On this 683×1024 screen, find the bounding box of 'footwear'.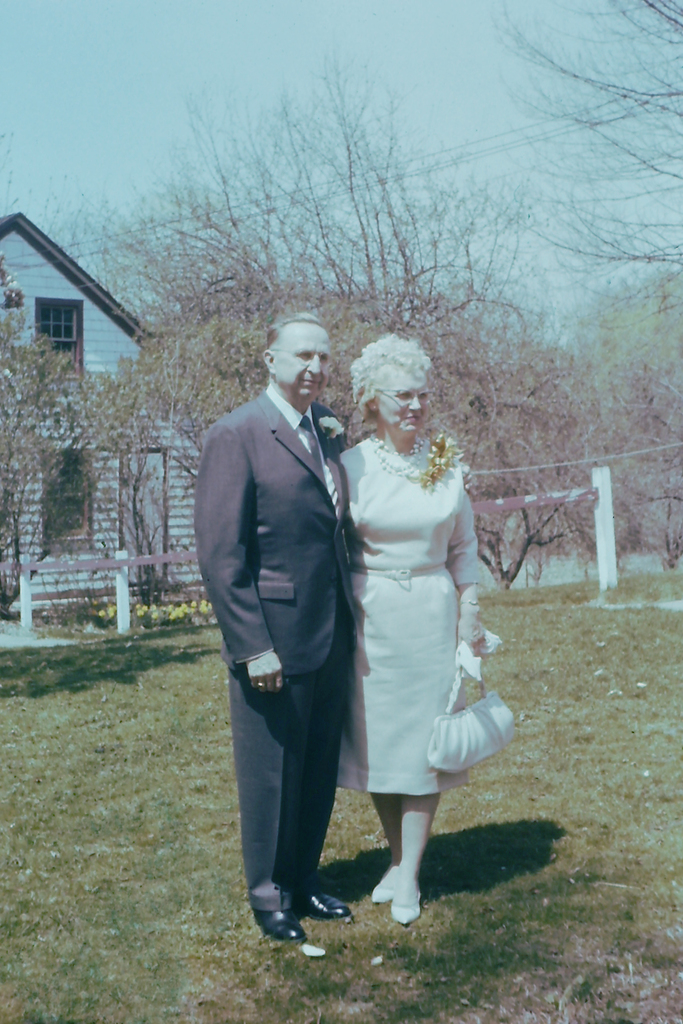
Bounding box: [left=391, top=883, right=420, bottom=923].
